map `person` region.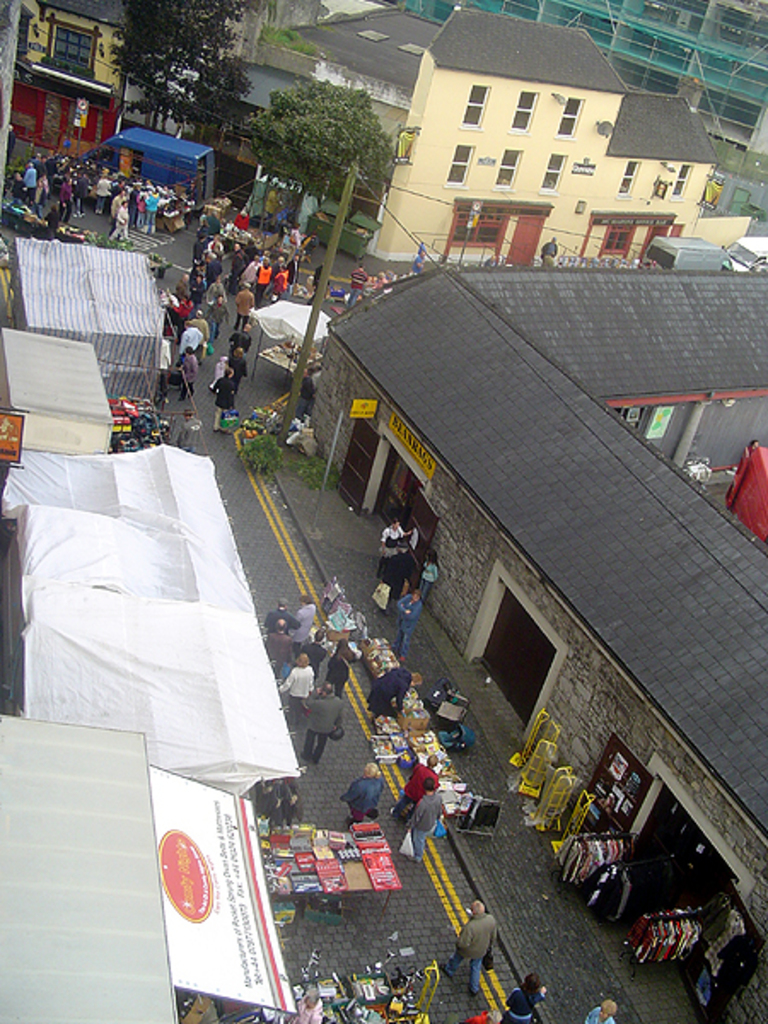
Mapped to pyautogui.locateOnScreen(309, 258, 323, 295).
